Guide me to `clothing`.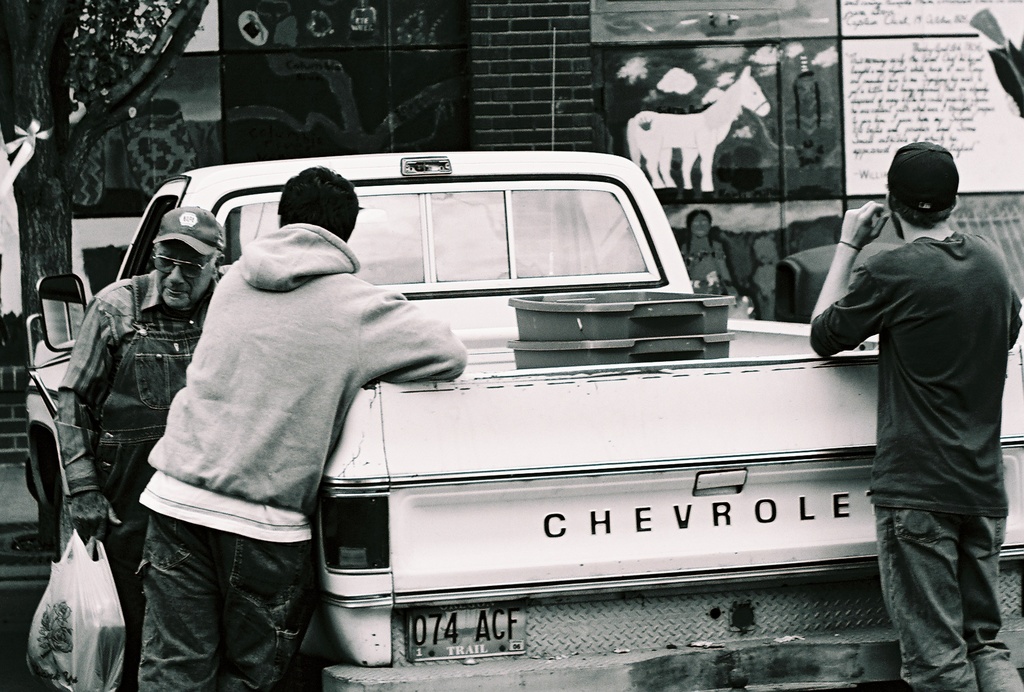
Guidance: x1=810 y1=226 x2=1023 y2=691.
